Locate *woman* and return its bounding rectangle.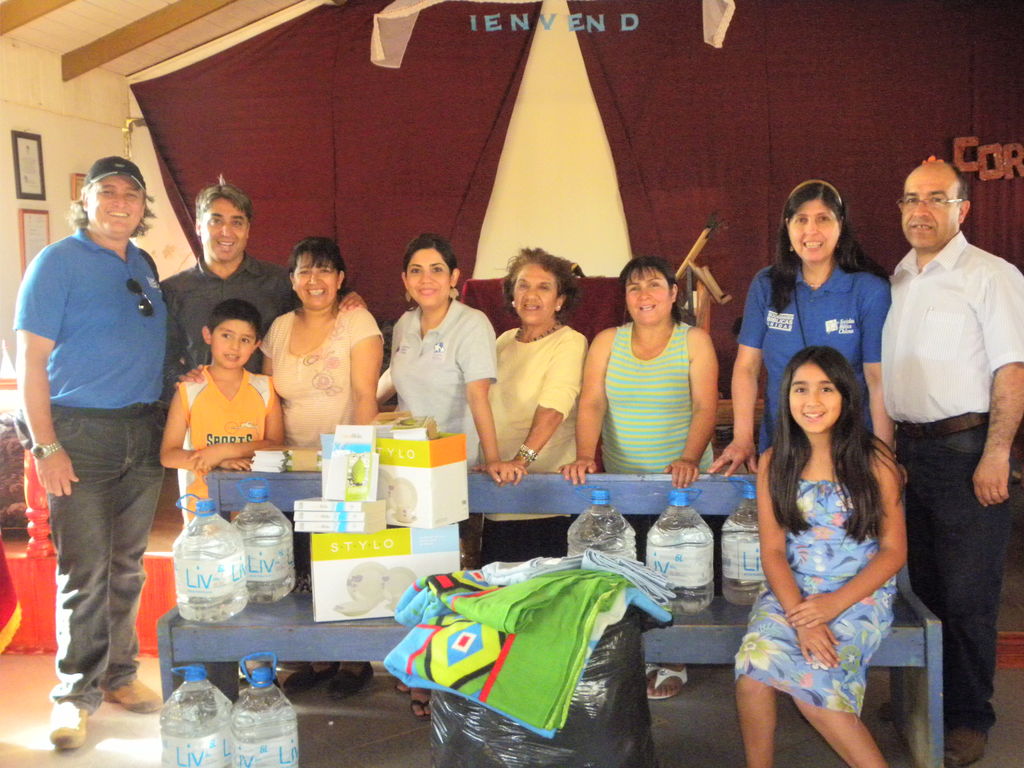
box=[706, 176, 915, 491].
